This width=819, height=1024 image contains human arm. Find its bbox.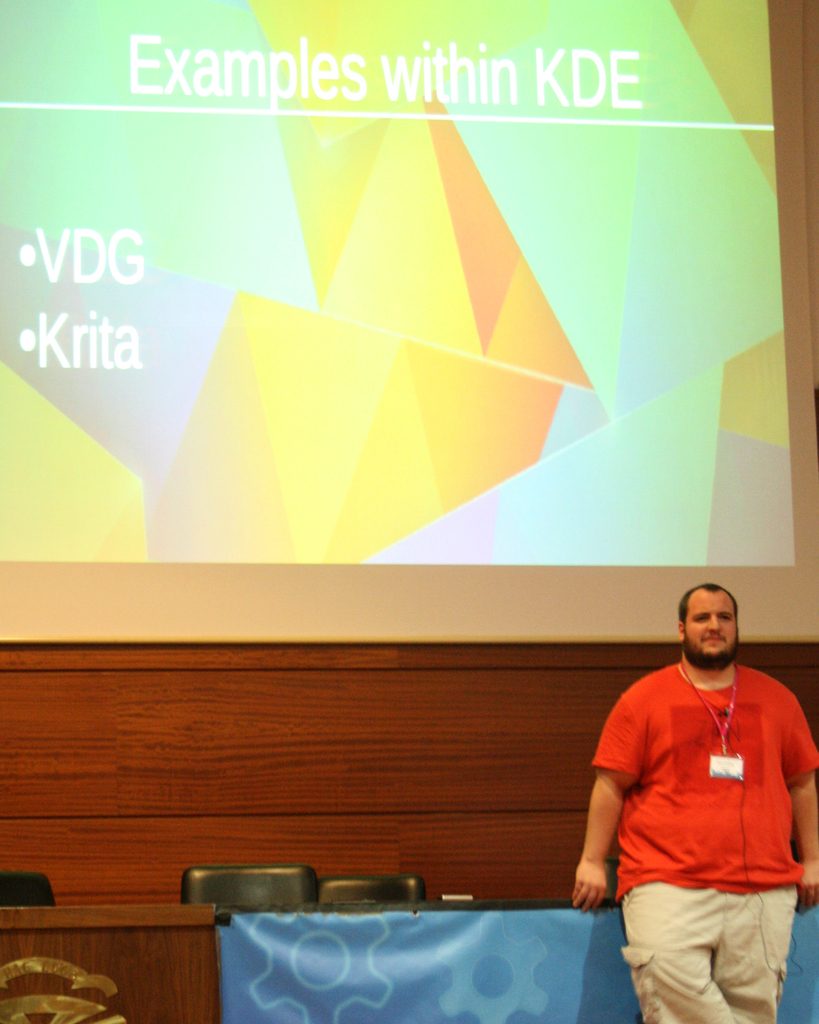
[x1=584, y1=736, x2=660, y2=878].
